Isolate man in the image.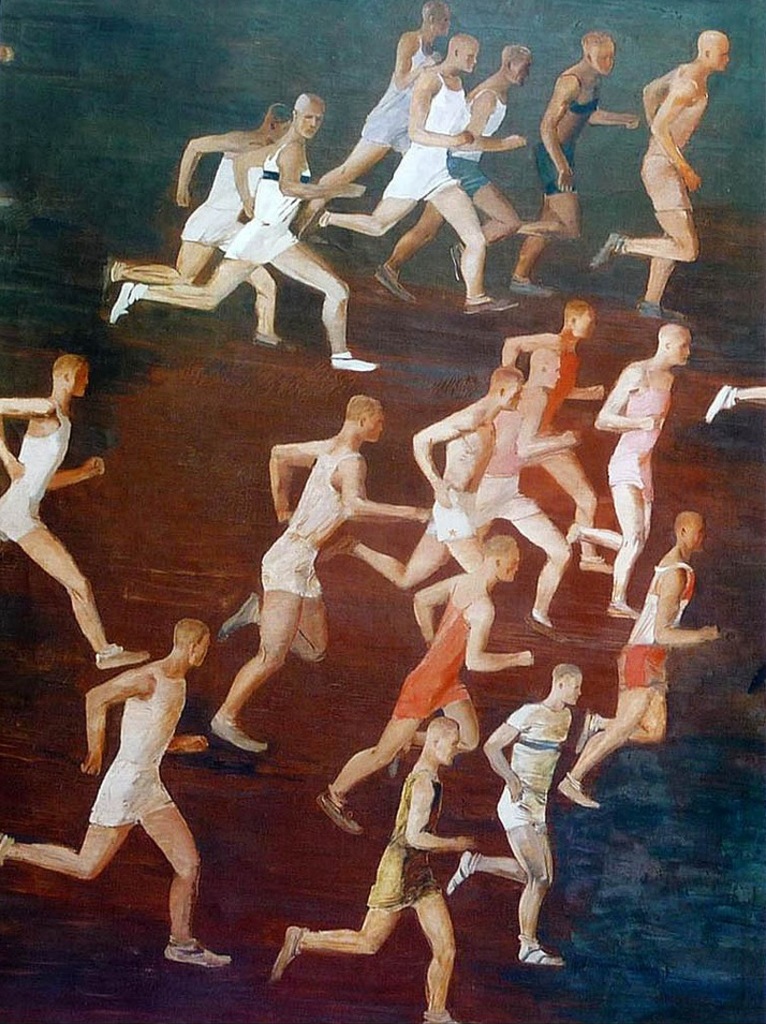
Isolated region: bbox=(0, 614, 229, 984).
